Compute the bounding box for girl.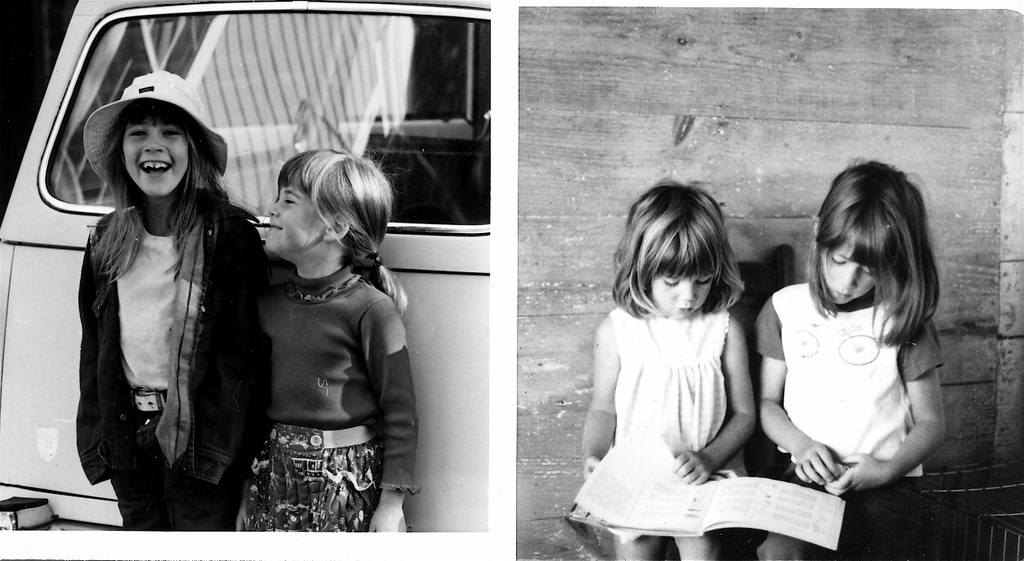
rect(235, 146, 420, 529).
